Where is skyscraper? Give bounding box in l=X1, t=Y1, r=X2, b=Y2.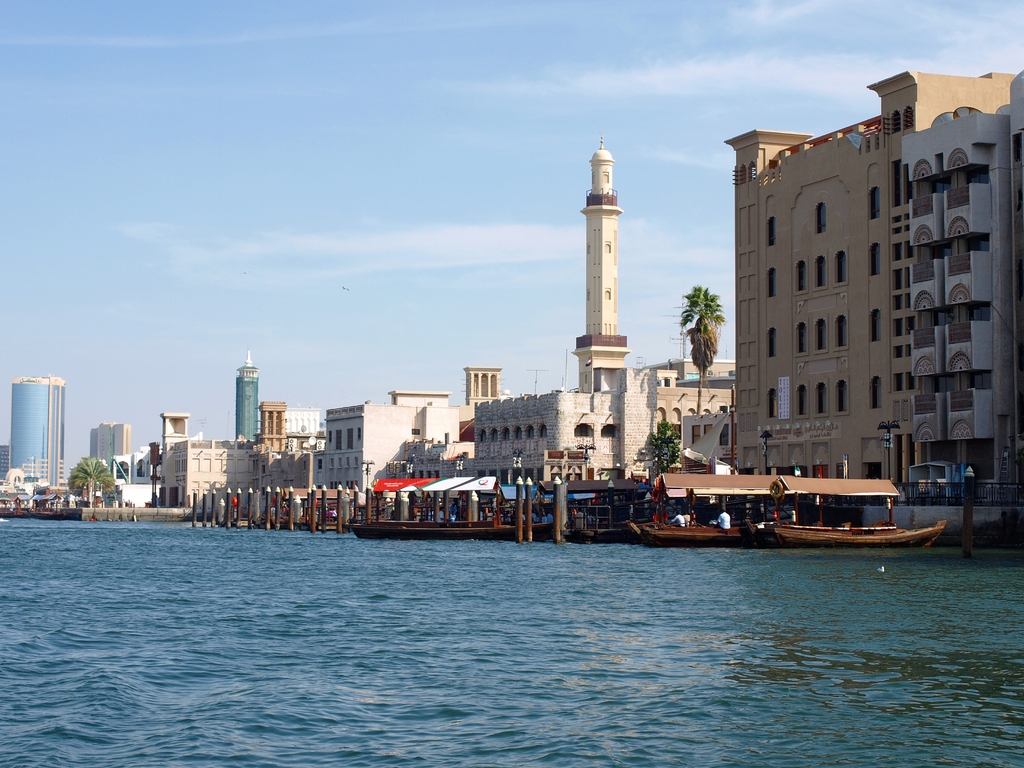
l=1, t=367, r=65, b=496.
